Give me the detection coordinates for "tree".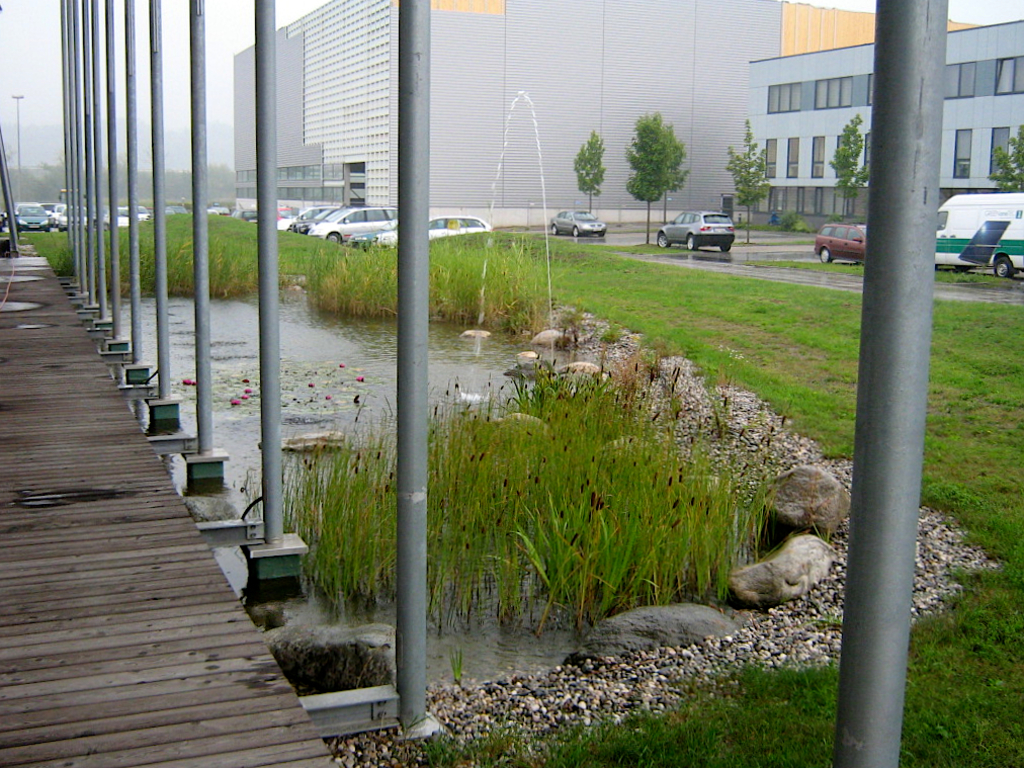
[990,125,1023,198].
